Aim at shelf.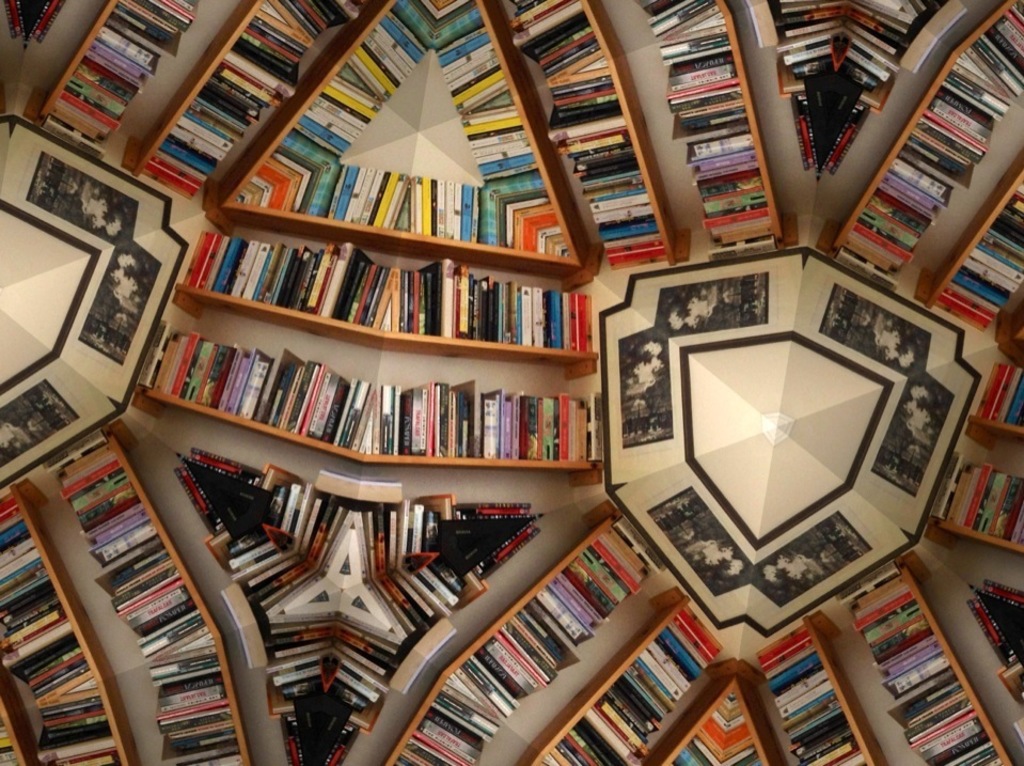
Aimed at (166,233,603,385).
